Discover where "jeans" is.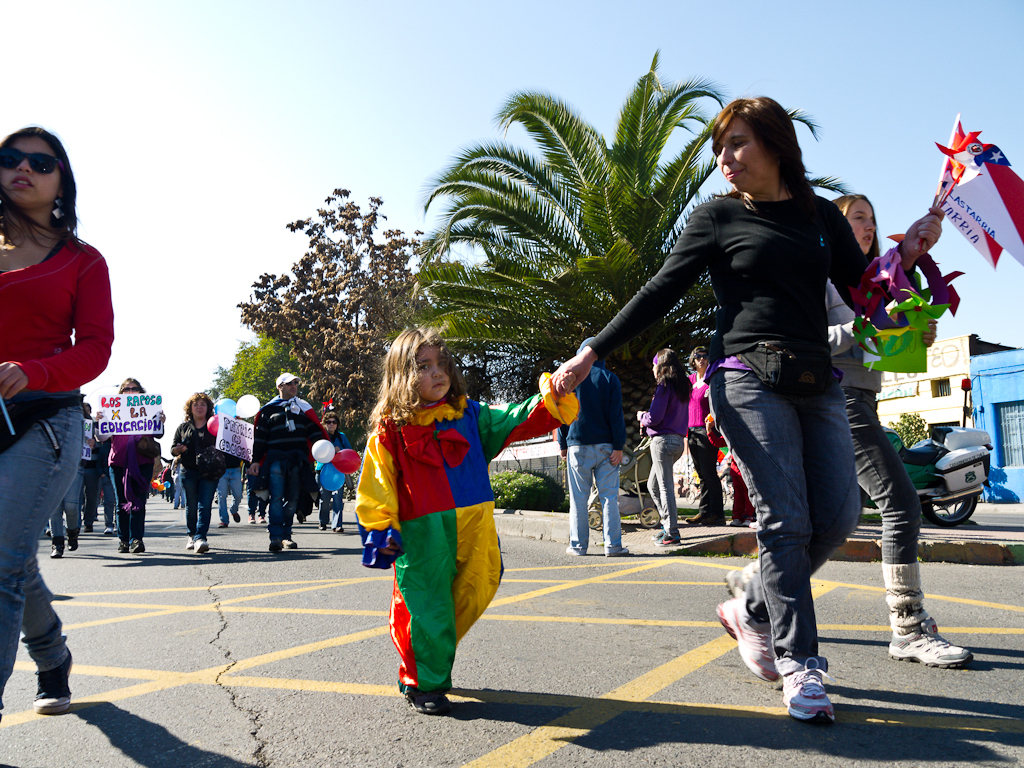
Discovered at crop(112, 467, 148, 540).
